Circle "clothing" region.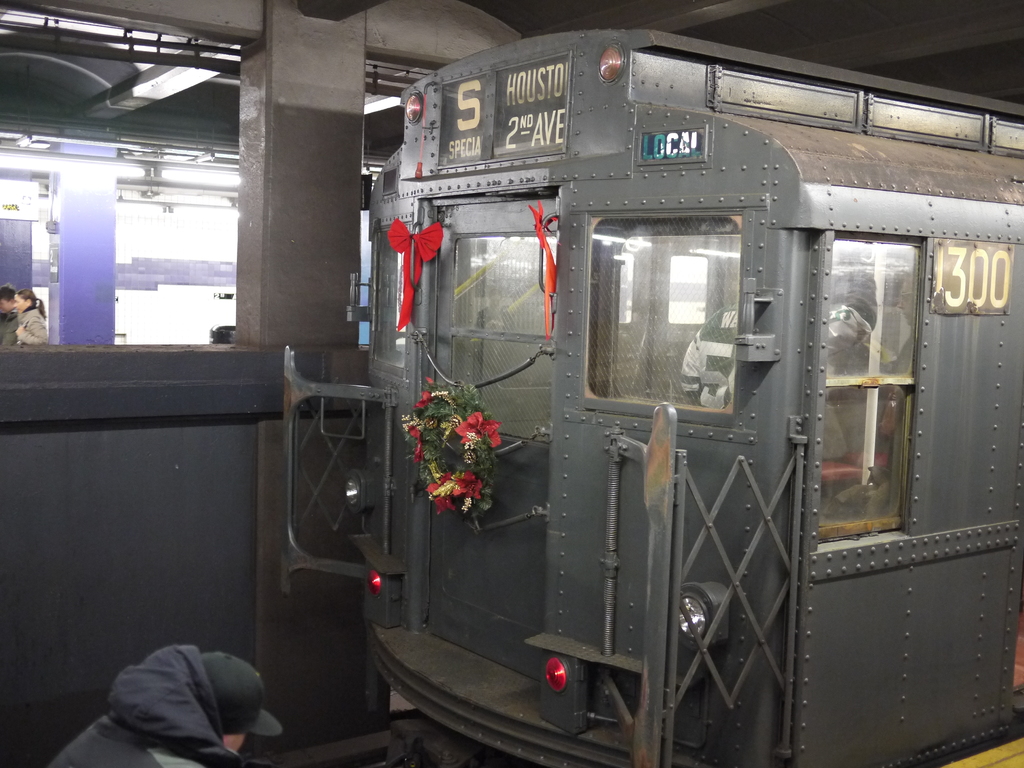
Region: <box>45,641,291,767</box>.
